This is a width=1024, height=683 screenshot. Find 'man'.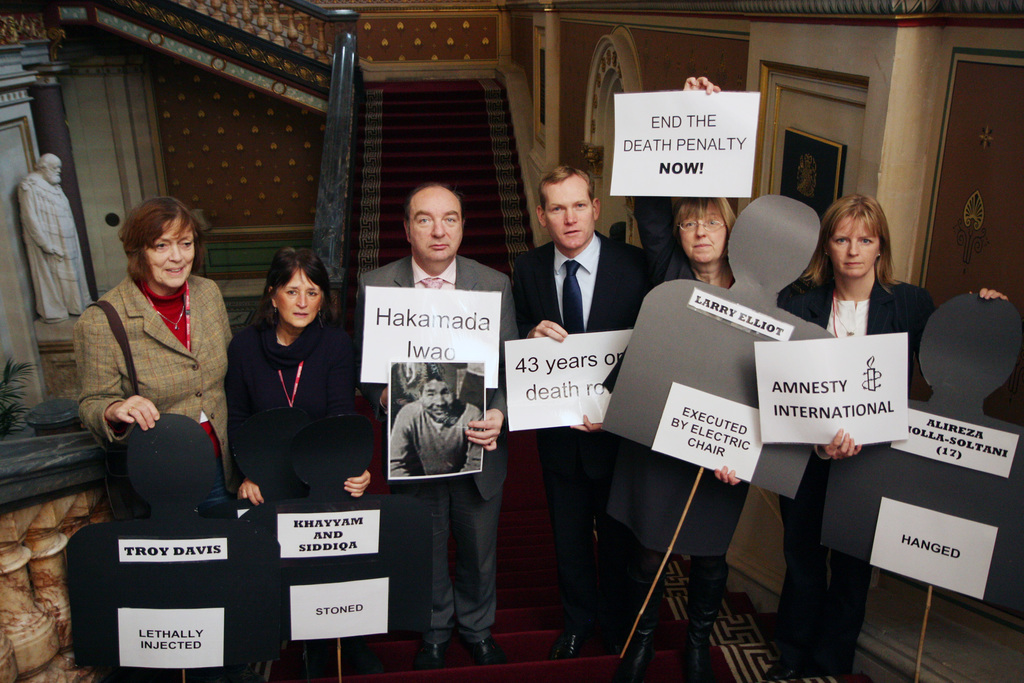
Bounding box: [x1=352, y1=186, x2=524, y2=682].
